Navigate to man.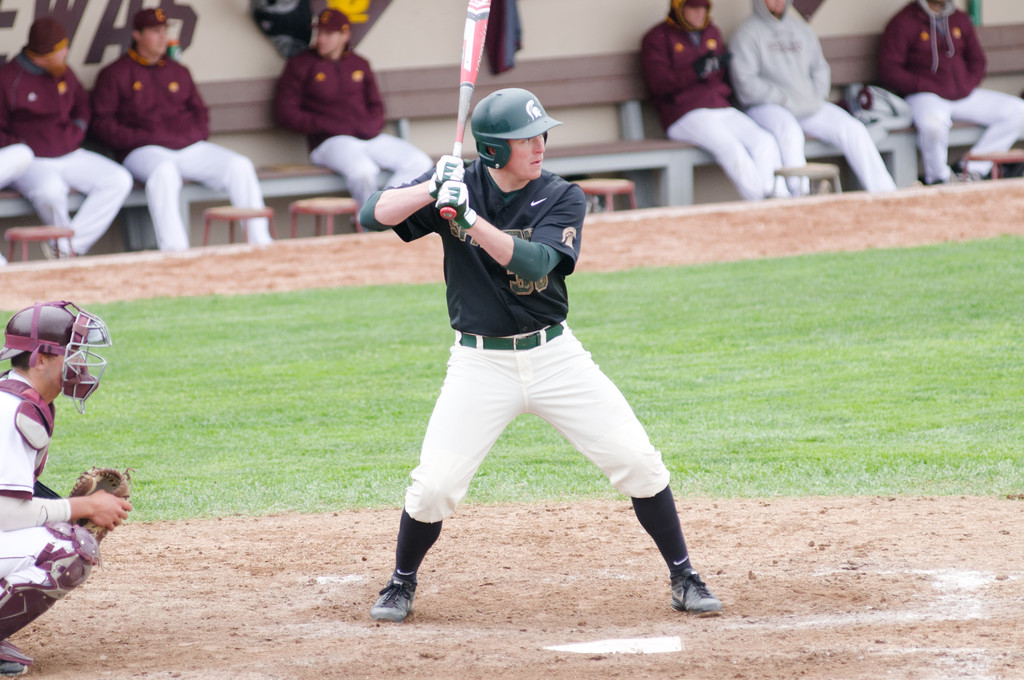
Navigation target: (left=0, top=17, right=140, bottom=252).
